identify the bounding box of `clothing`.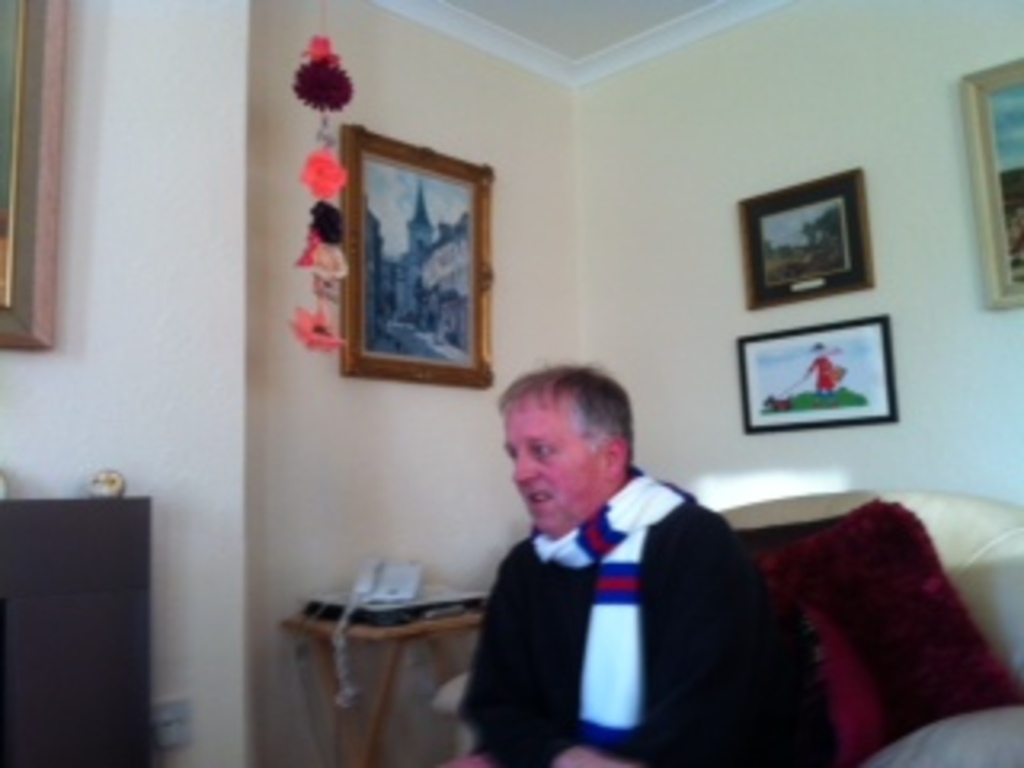
rect(803, 352, 848, 387).
